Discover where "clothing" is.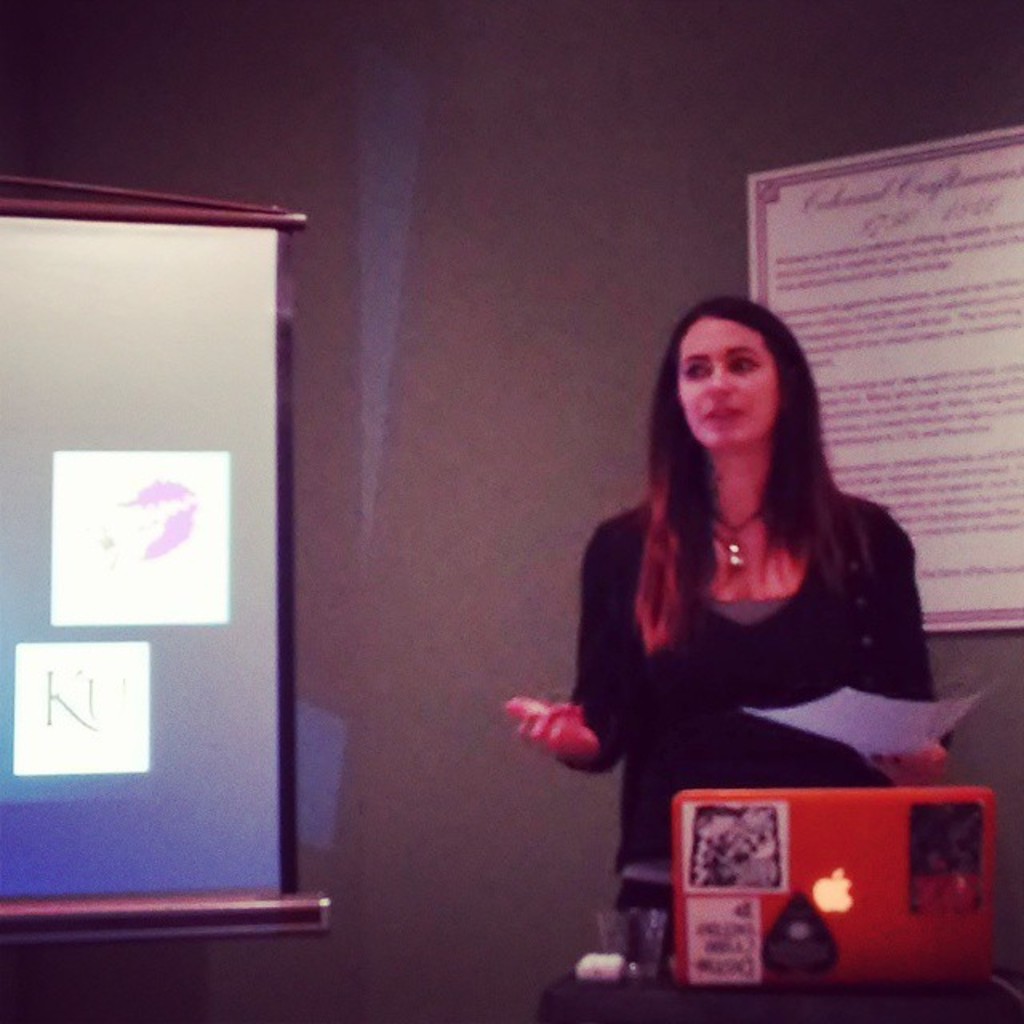
Discovered at rect(597, 851, 678, 965).
